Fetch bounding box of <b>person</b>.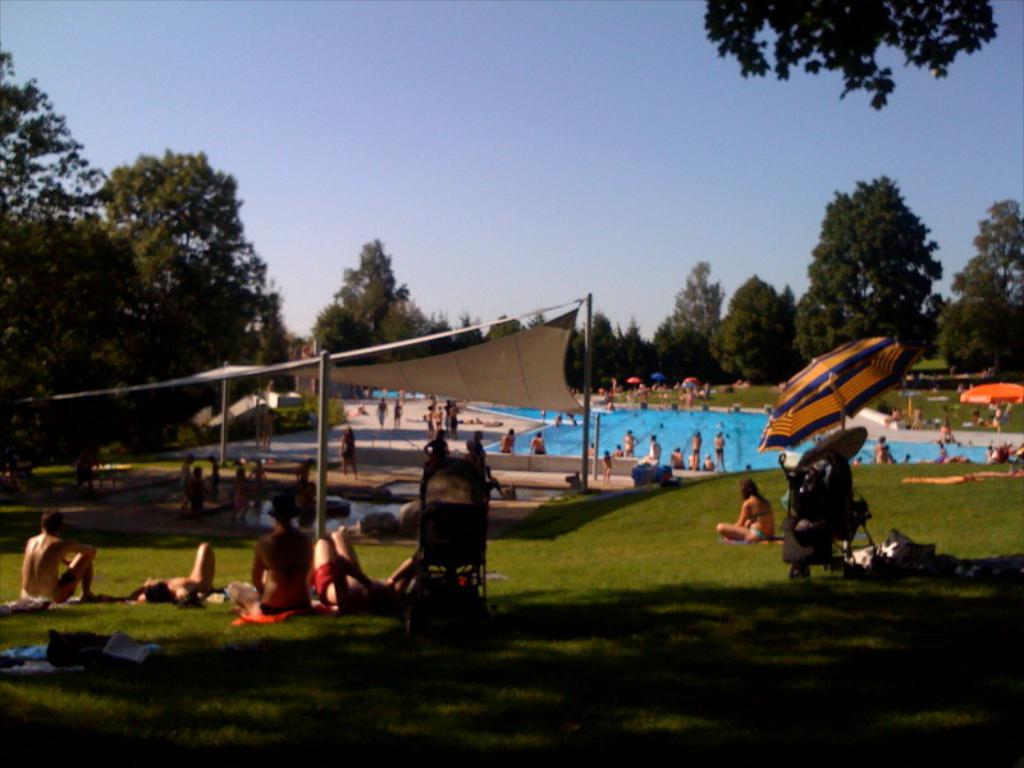
Bbox: {"left": 716, "top": 479, "right": 777, "bottom": 541}.
